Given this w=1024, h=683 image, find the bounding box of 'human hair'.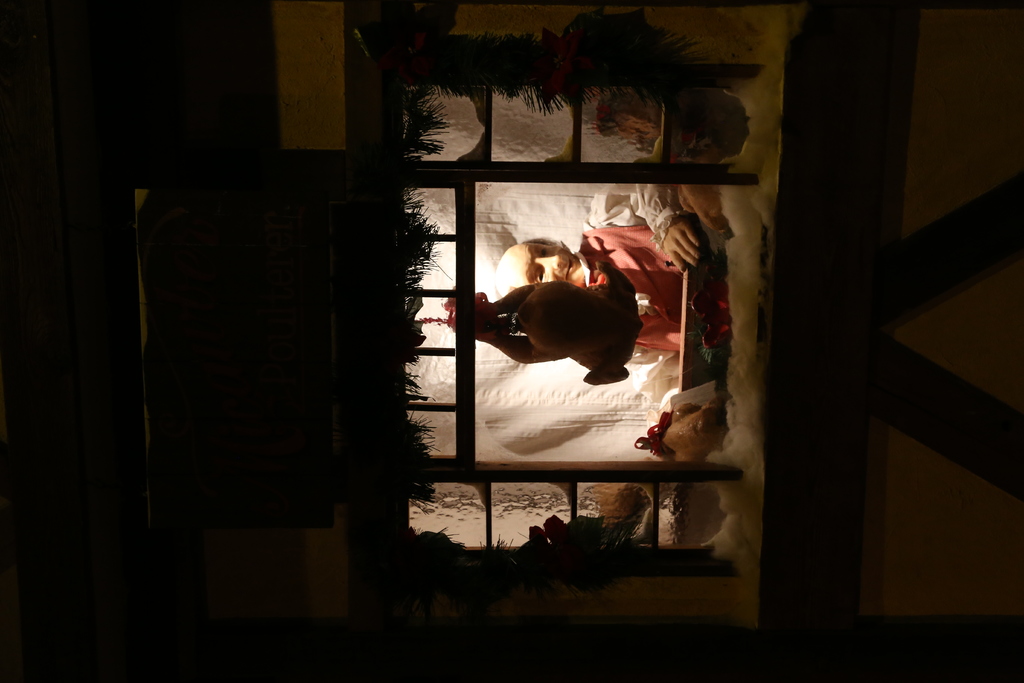
x1=517, y1=231, x2=563, y2=245.
